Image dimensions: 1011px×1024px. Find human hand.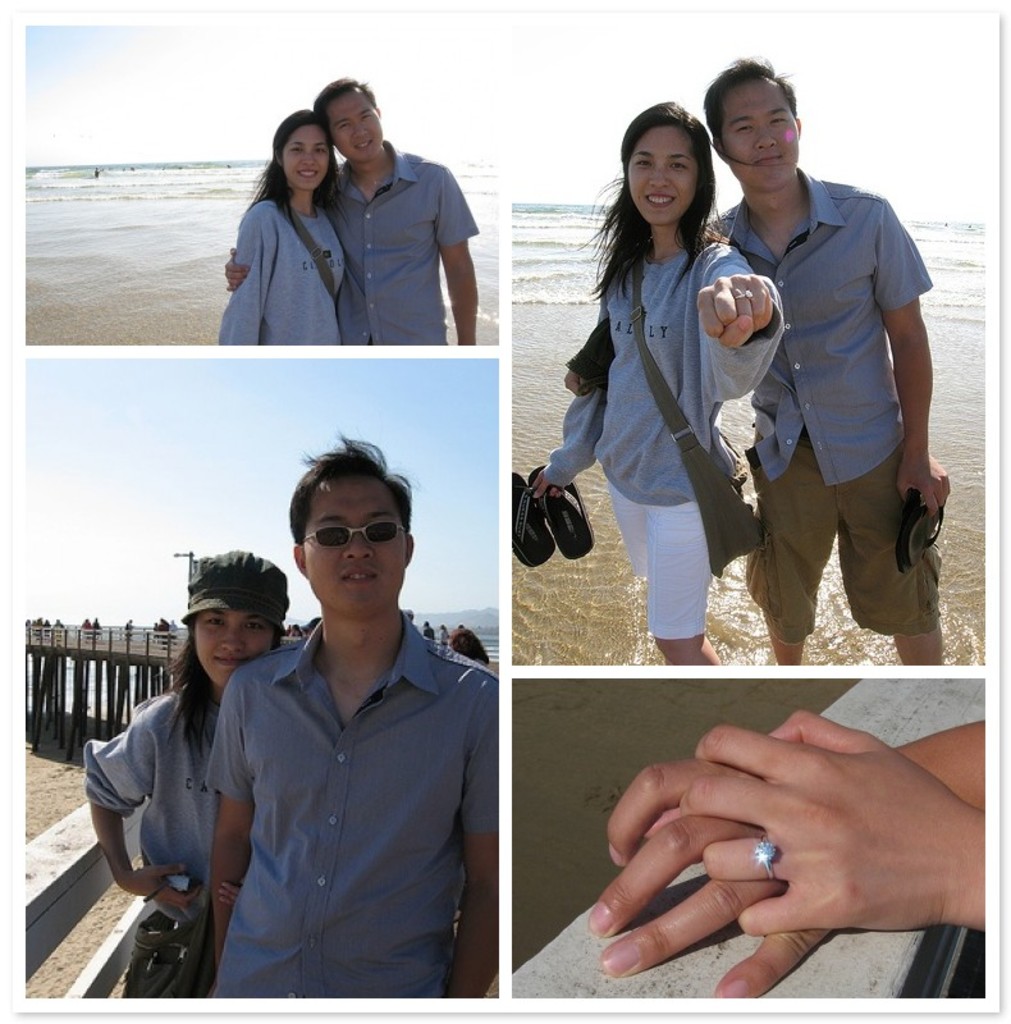
box=[895, 454, 953, 526].
